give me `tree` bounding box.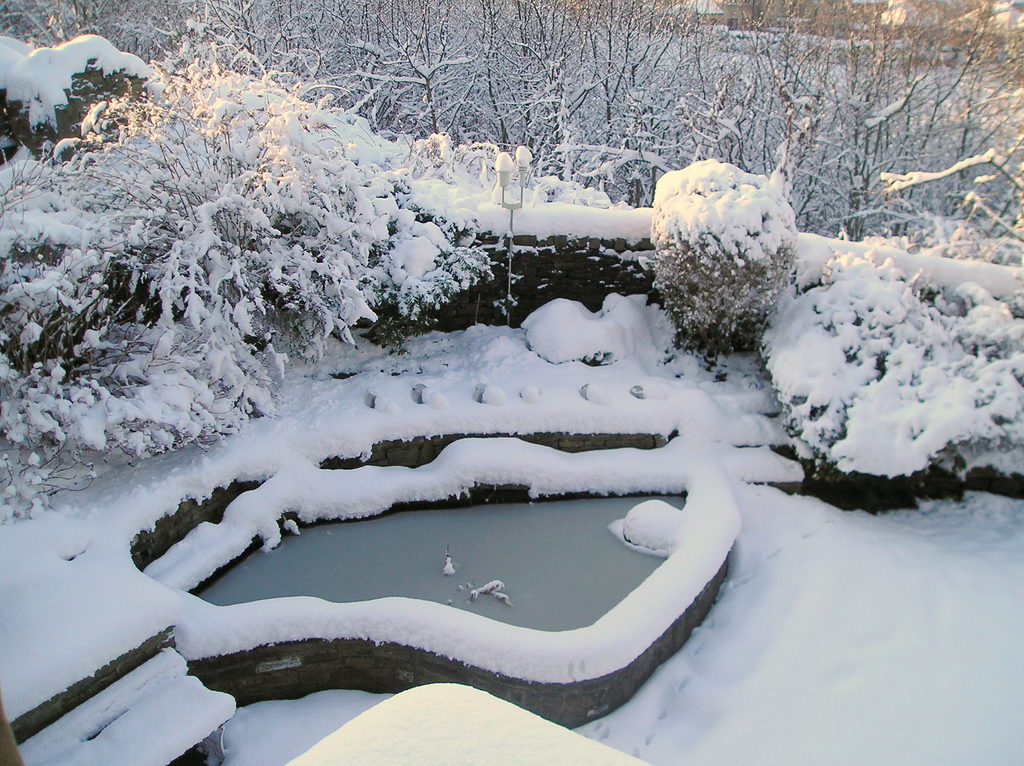
[left=650, top=158, right=797, bottom=348].
